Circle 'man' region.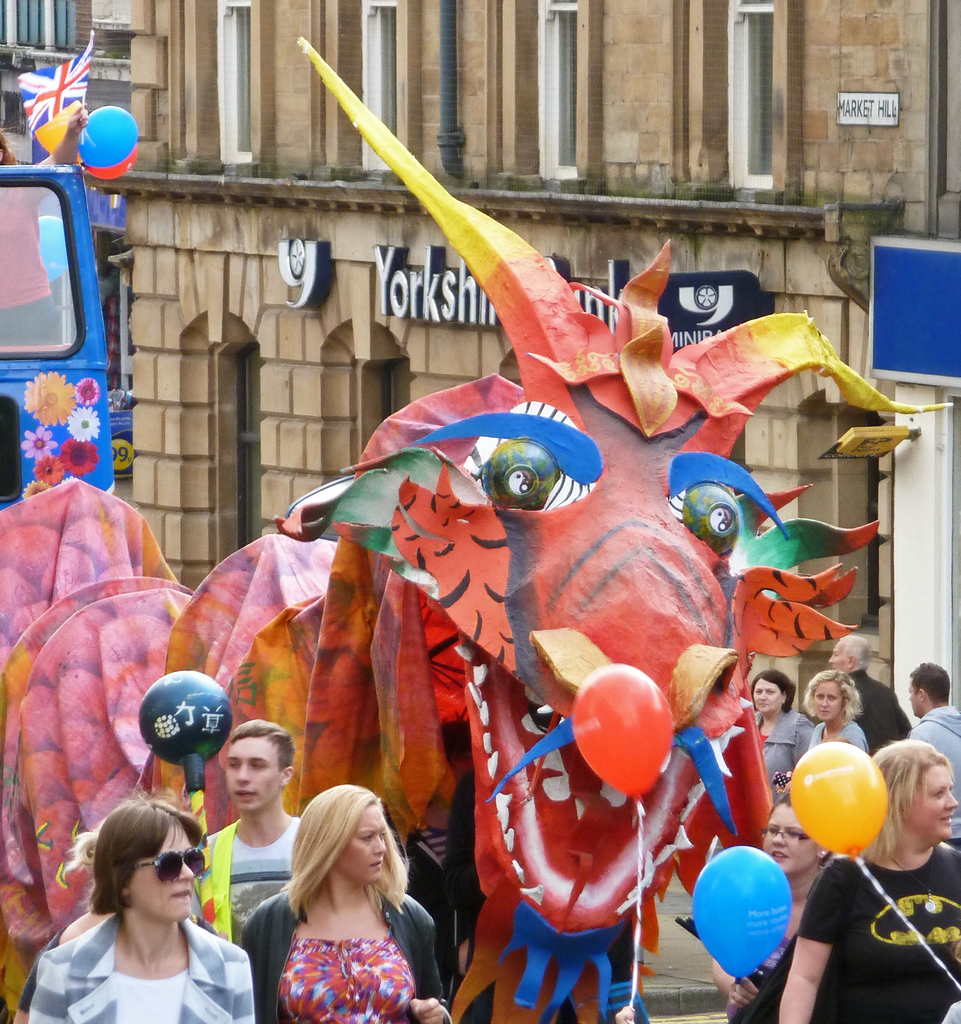
Region: <region>815, 634, 905, 752</region>.
